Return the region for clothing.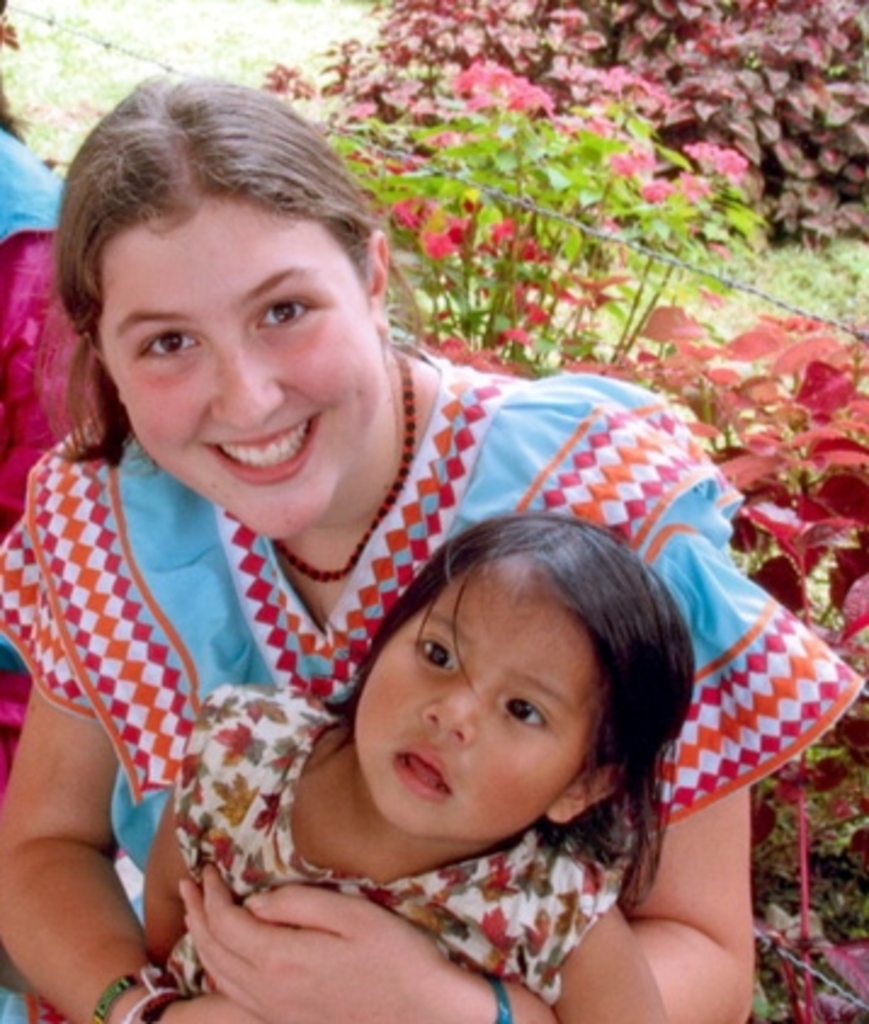
select_region(0, 359, 867, 1017).
